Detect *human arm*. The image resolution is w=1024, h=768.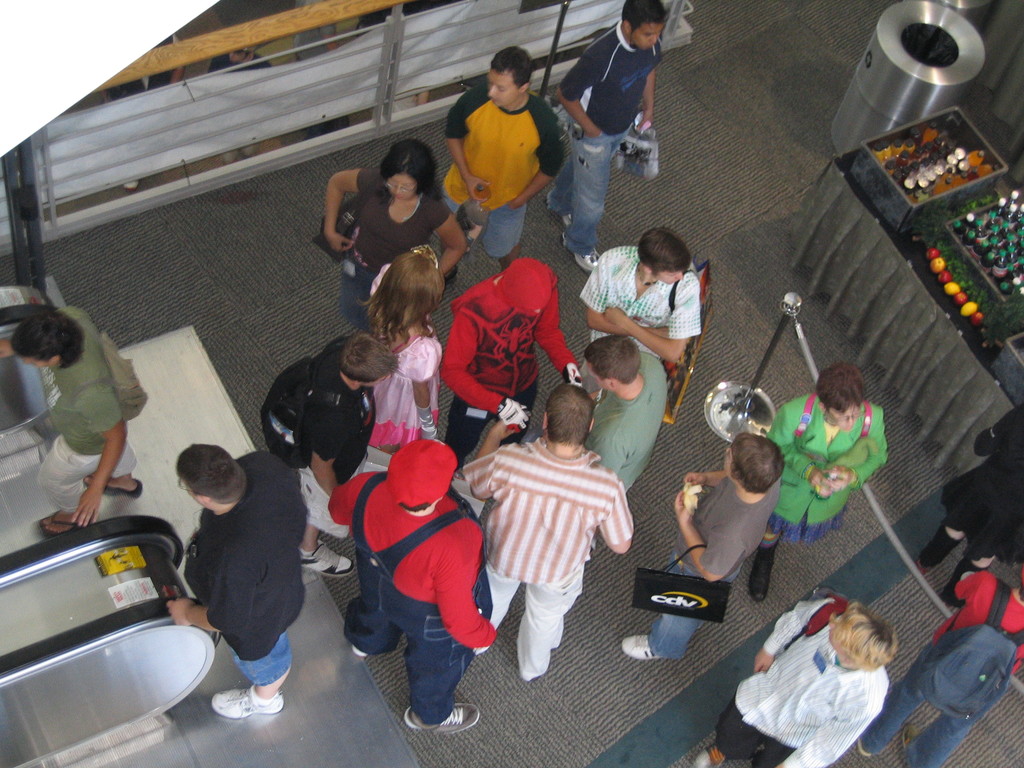
599, 475, 636, 554.
